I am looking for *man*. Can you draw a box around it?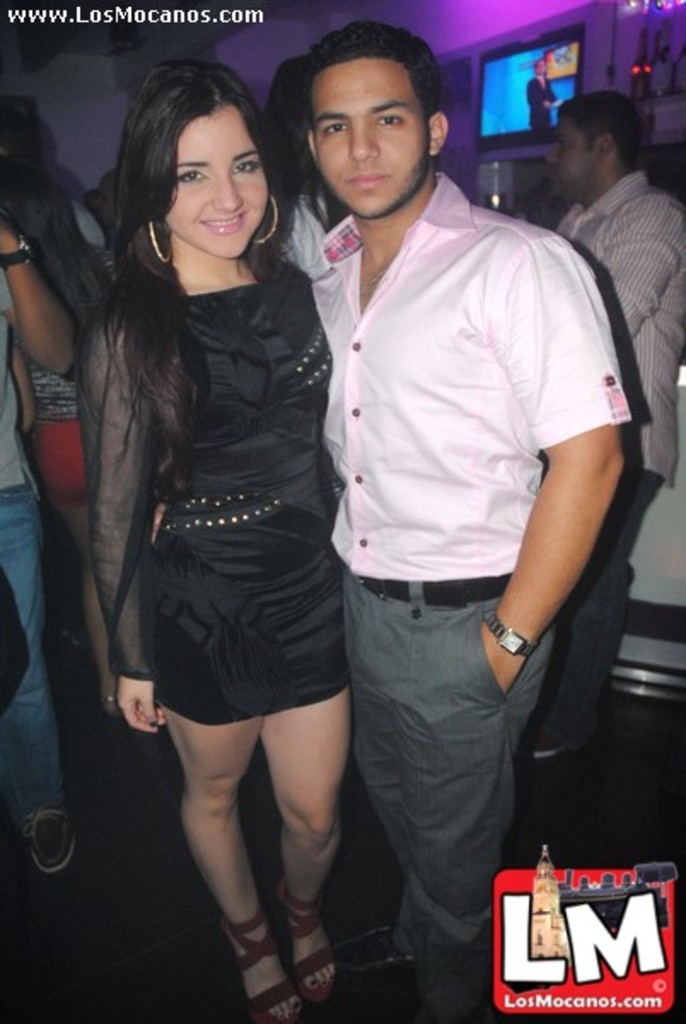
Sure, the bounding box is detection(177, 19, 587, 944).
